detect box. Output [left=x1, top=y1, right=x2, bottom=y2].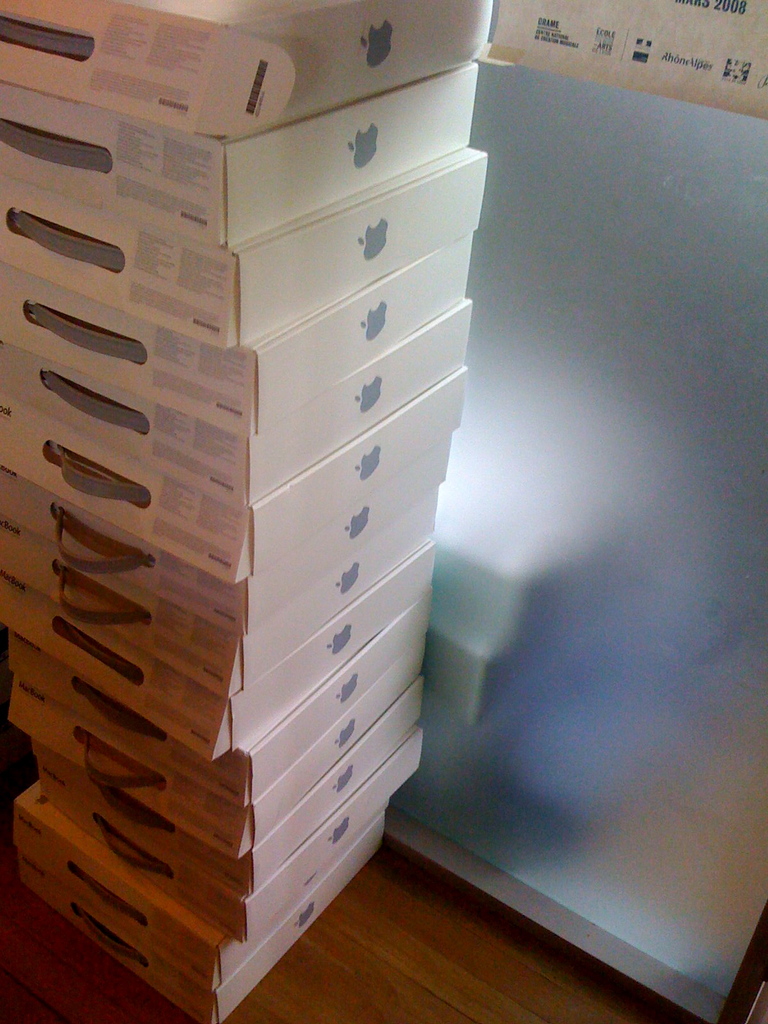
[left=0, top=0, right=497, bottom=133].
